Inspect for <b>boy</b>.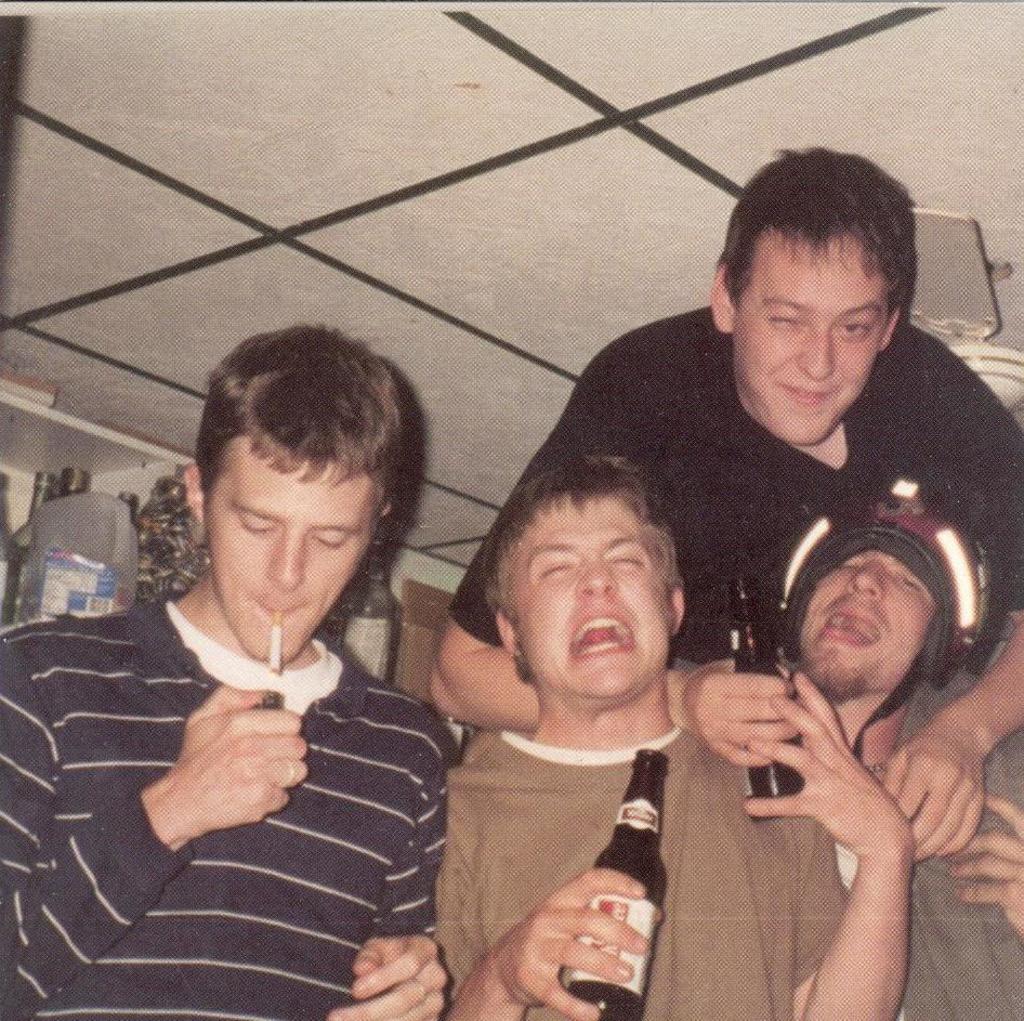
Inspection: {"x1": 758, "y1": 514, "x2": 1023, "y2": 1020}.
